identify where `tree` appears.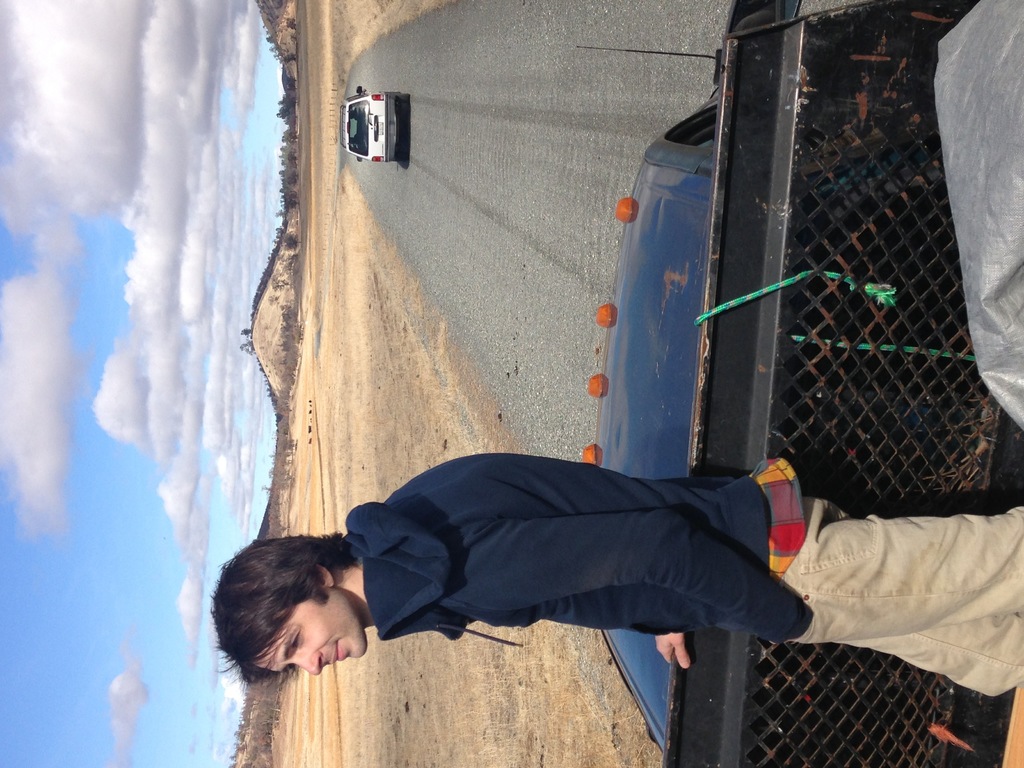
Appears at 241,329,252,340.
